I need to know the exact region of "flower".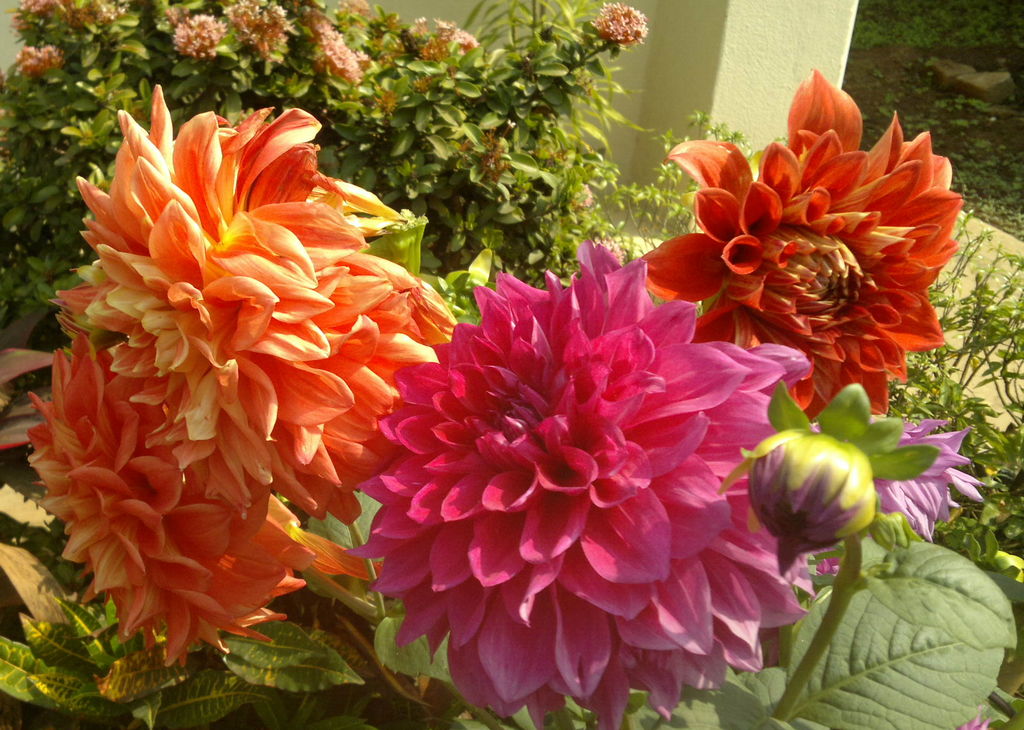
Region: {"left": 21, "top": 336, "right": 385, "bottom": 667}.
